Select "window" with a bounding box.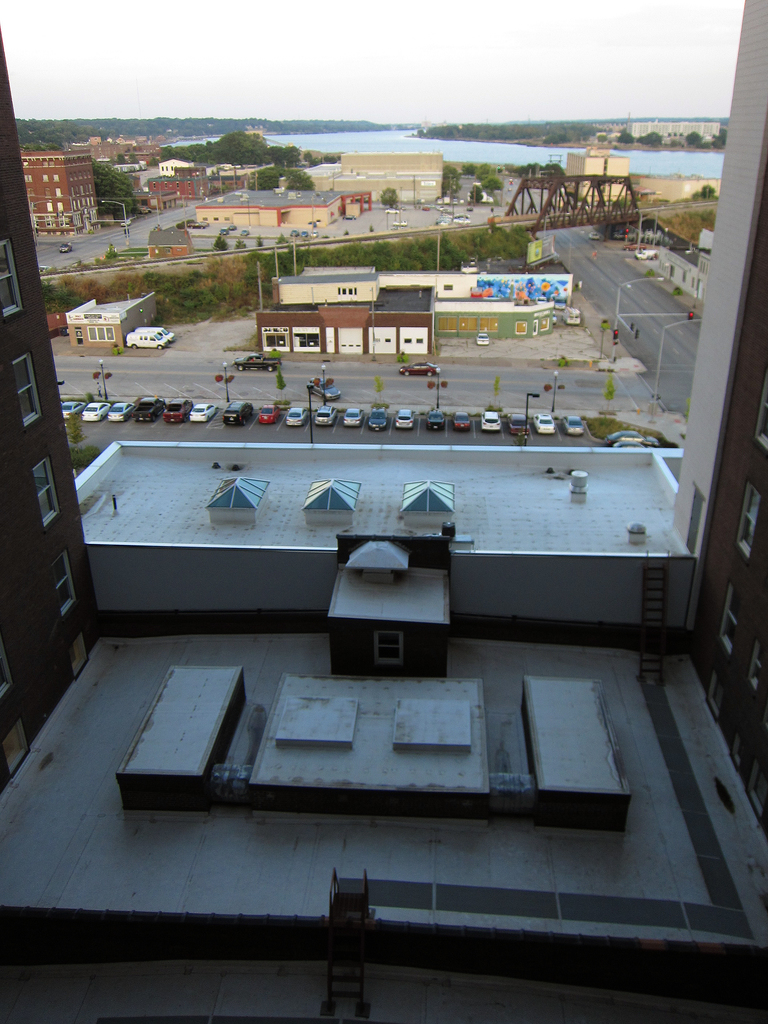
select_region(33, 454, 60, 532).
